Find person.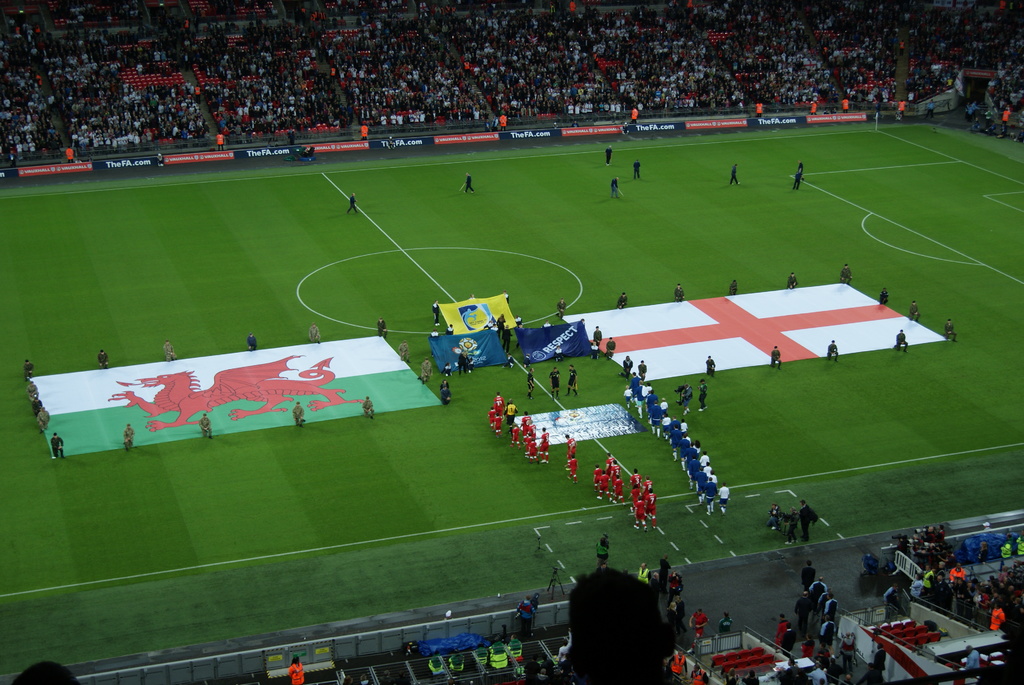
locate(51, 438, 60, 463).
